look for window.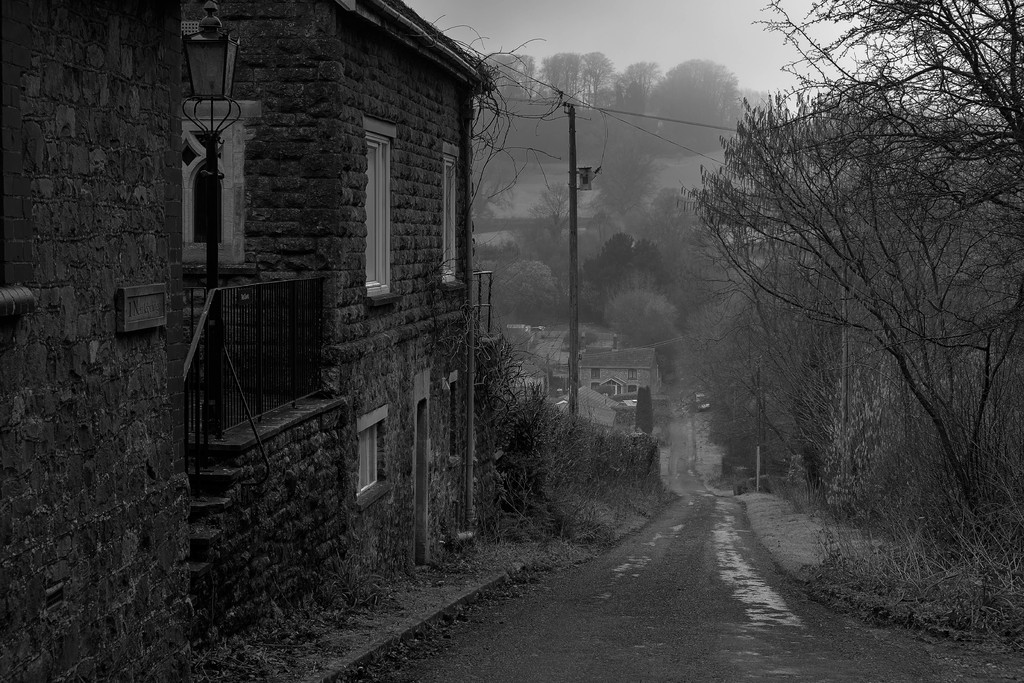
Found: (360,117,401,295).
